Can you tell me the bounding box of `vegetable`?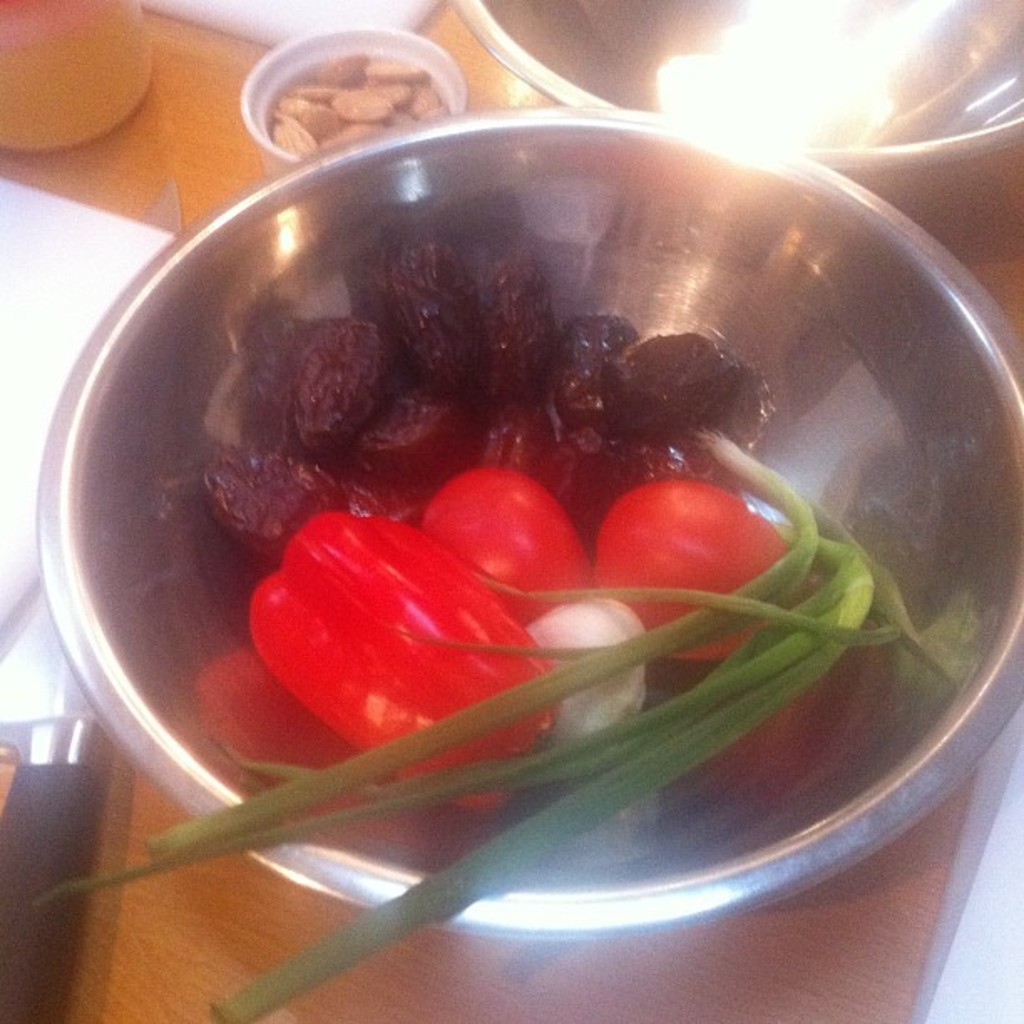
x1=594, y1=472, x2=801, y2=661.
